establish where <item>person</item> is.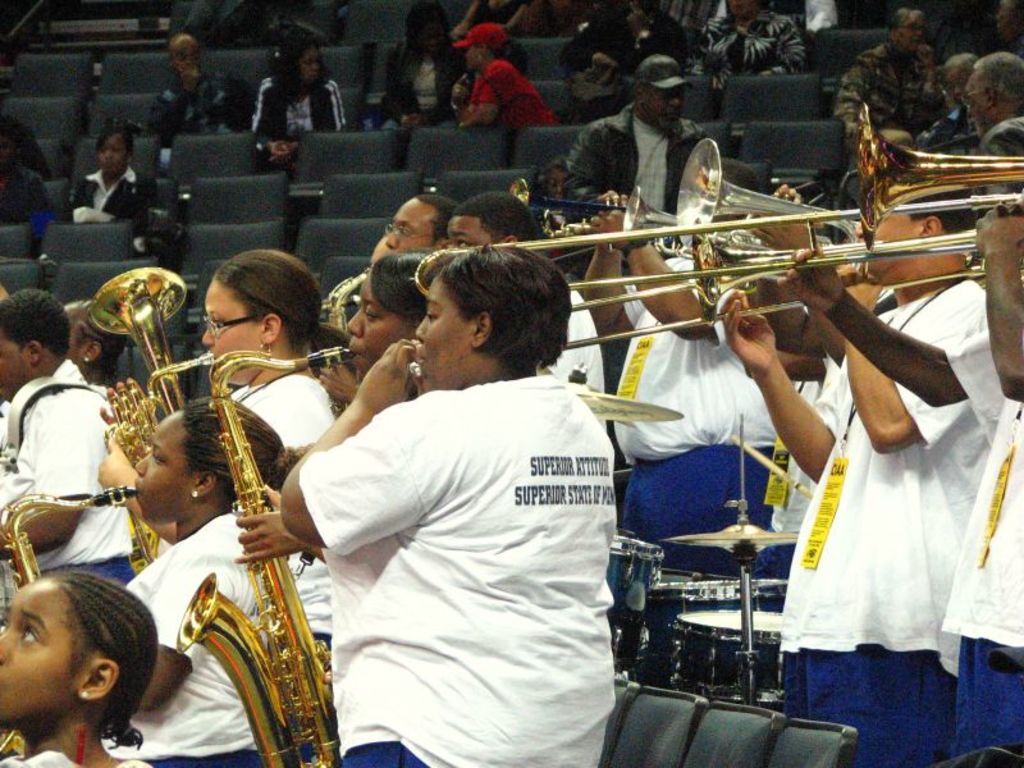
Established at 561,56,705,216.
